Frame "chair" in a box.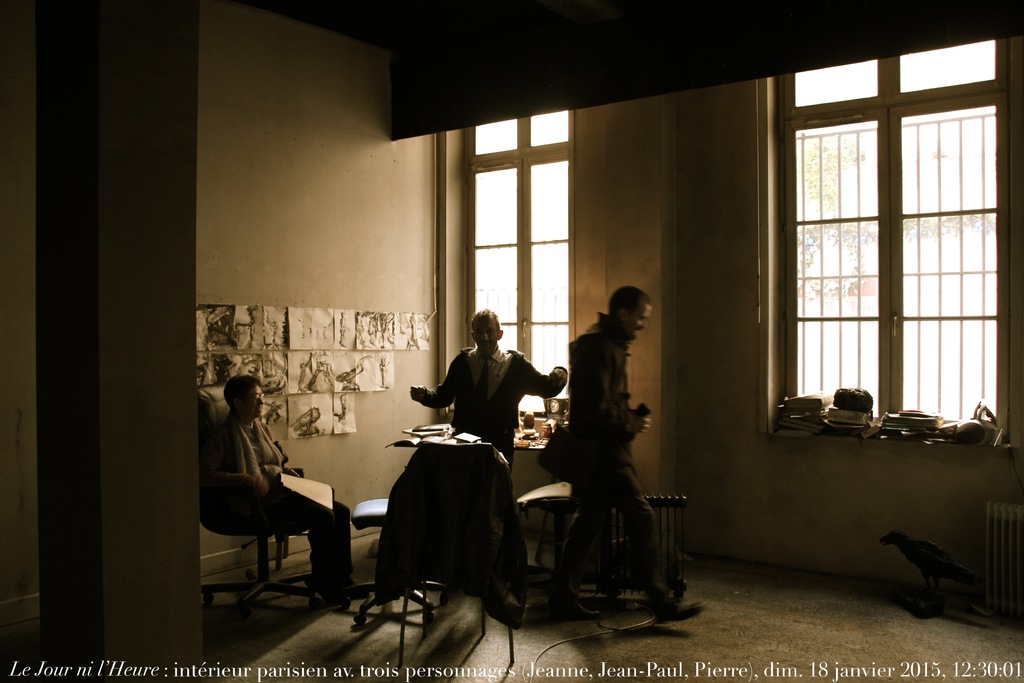
bbox=[509, 477, 588, 602].
